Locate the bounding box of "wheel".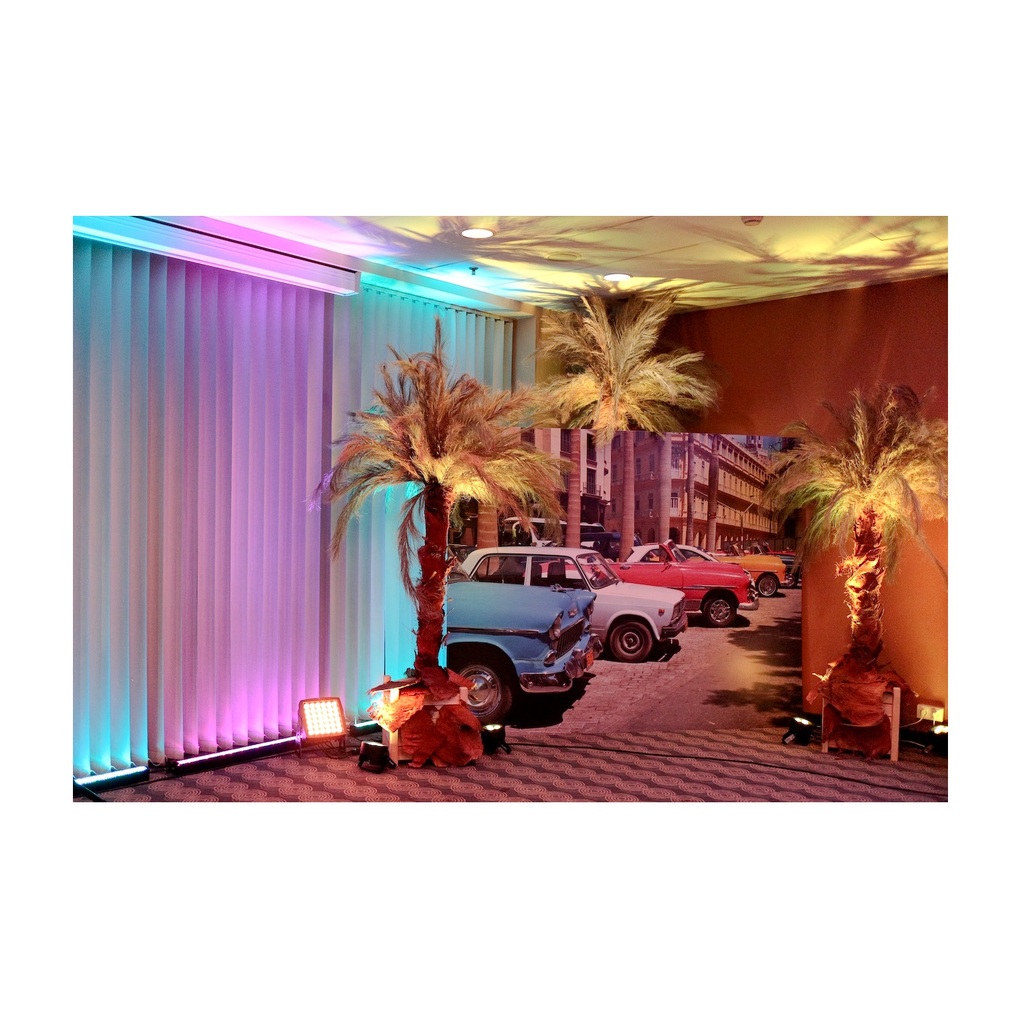
Bounding box: l=786, t=572, r=796, b=589.
